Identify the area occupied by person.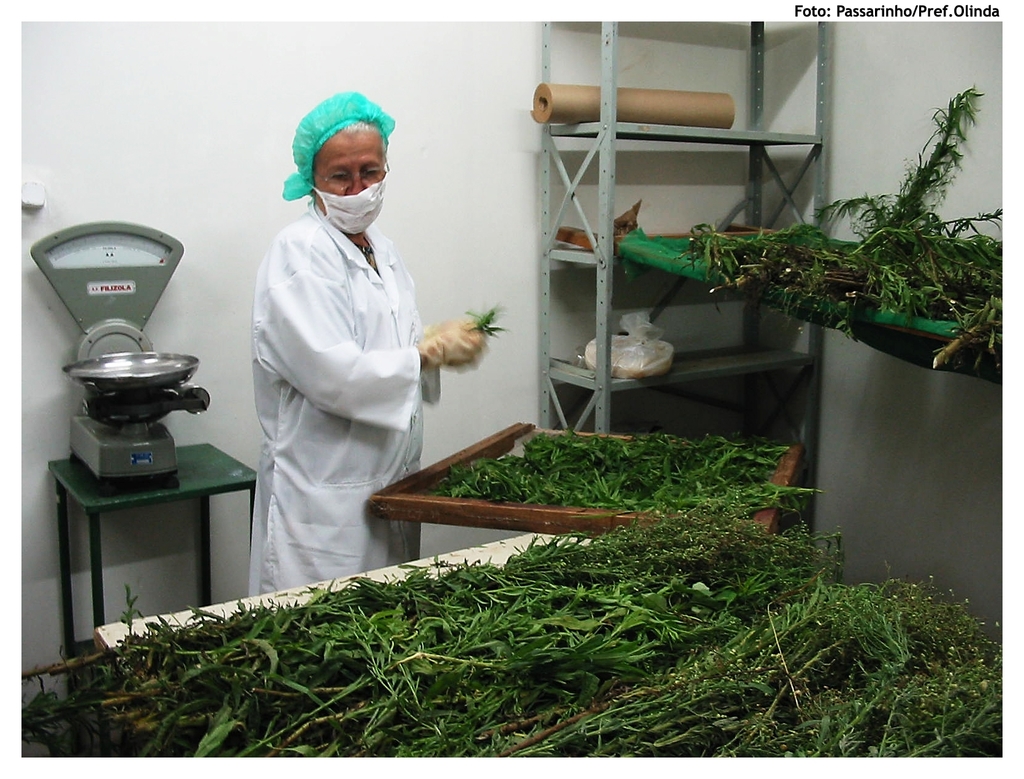
Area: 233,70,466,624.
